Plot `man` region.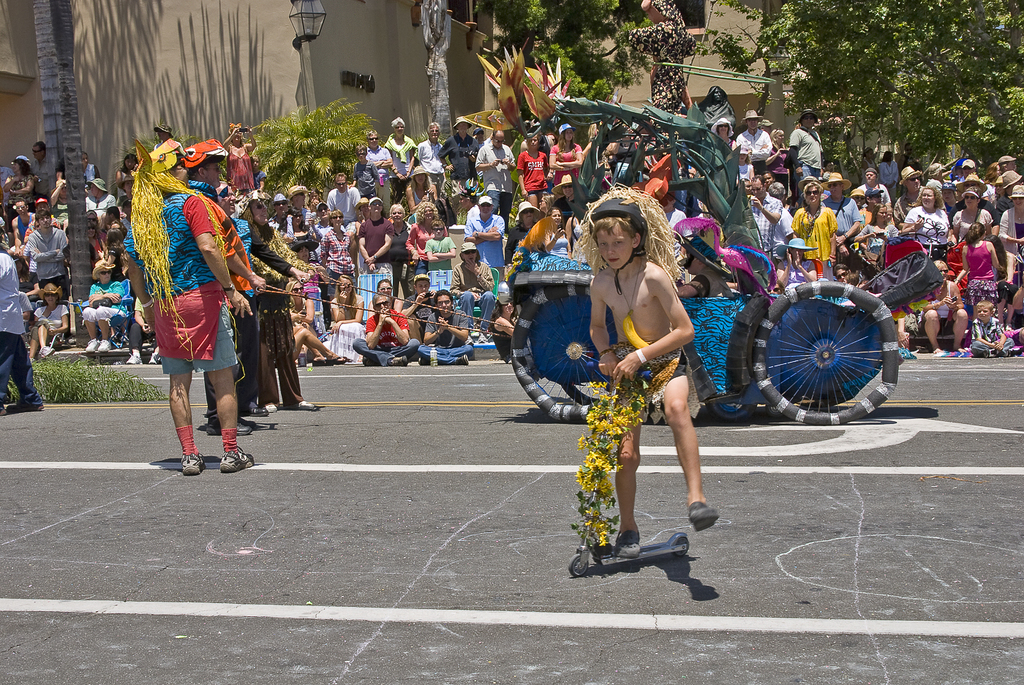
Plotted at detection(734, 110, 771, 177).
